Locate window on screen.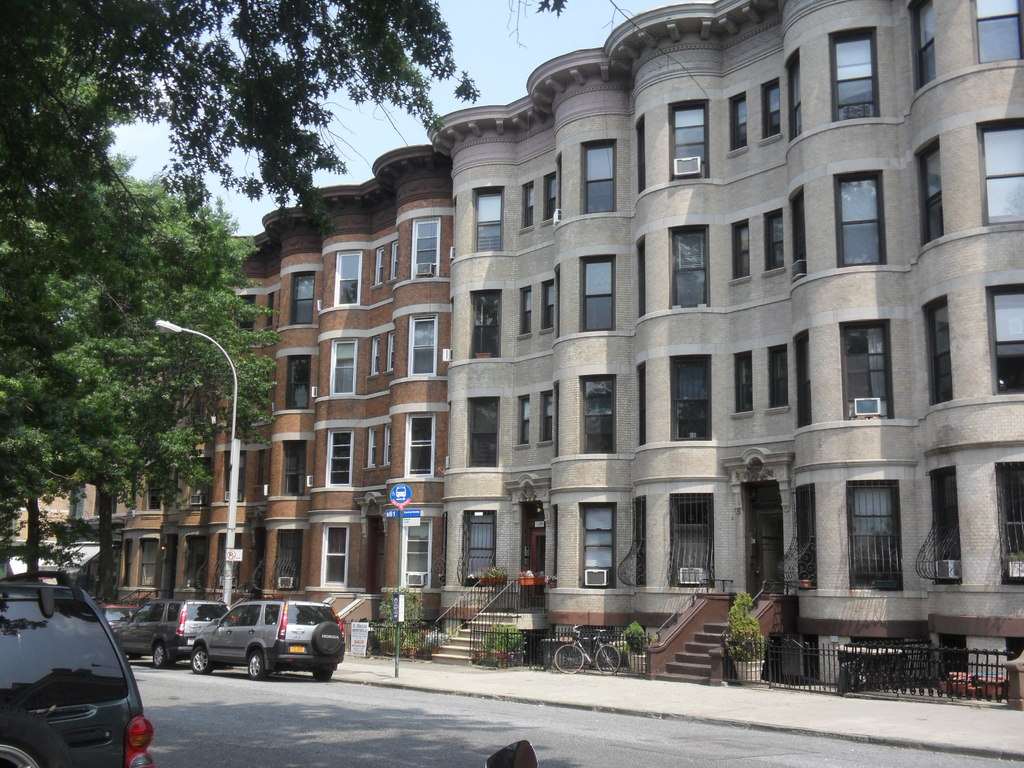
On screen at 673, 227, 711, 310.
